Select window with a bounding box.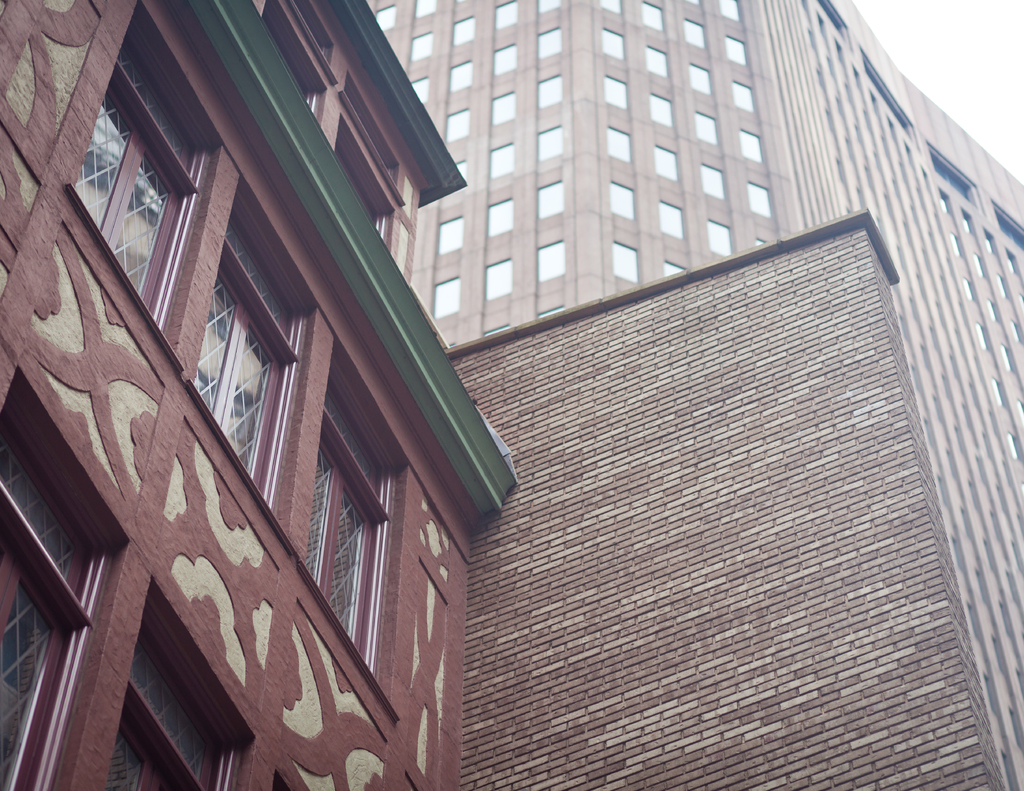
{"left": 976, "top": 324, "right": 987, "bottom": 353}.
